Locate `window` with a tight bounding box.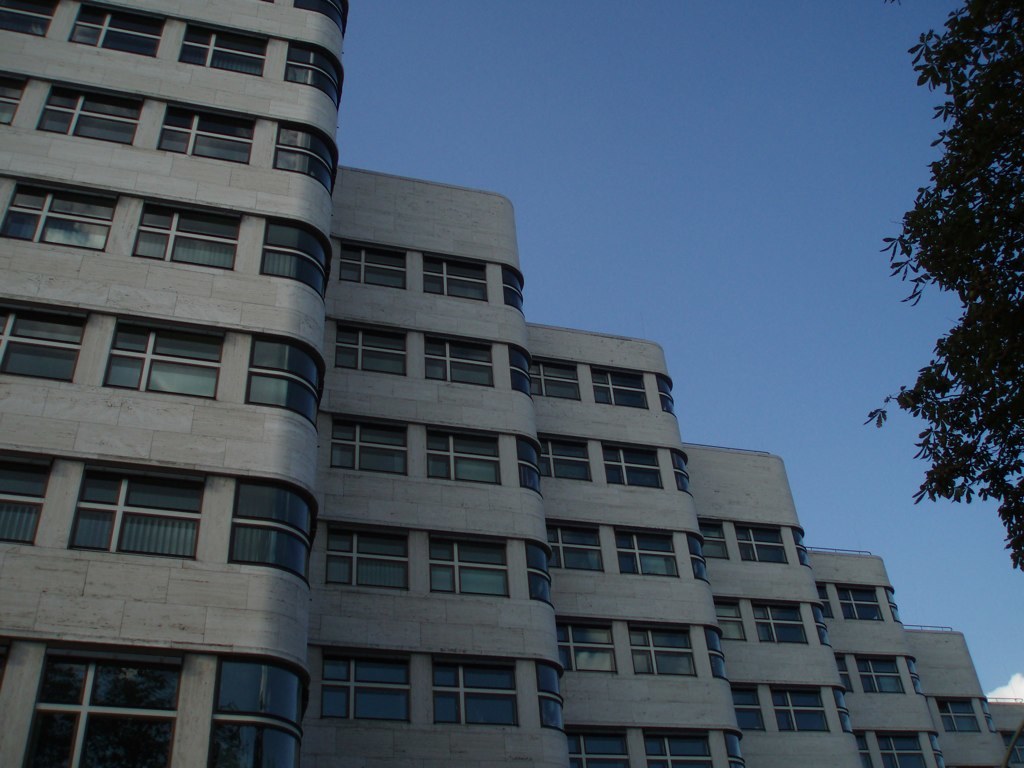
[x1=290, y1=0, x2=350, y2=32].
